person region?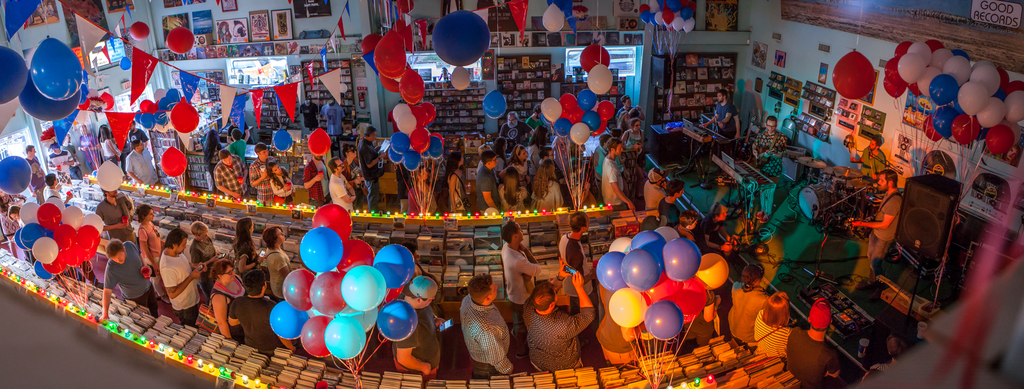
crop(676, 212, 695, 228)
